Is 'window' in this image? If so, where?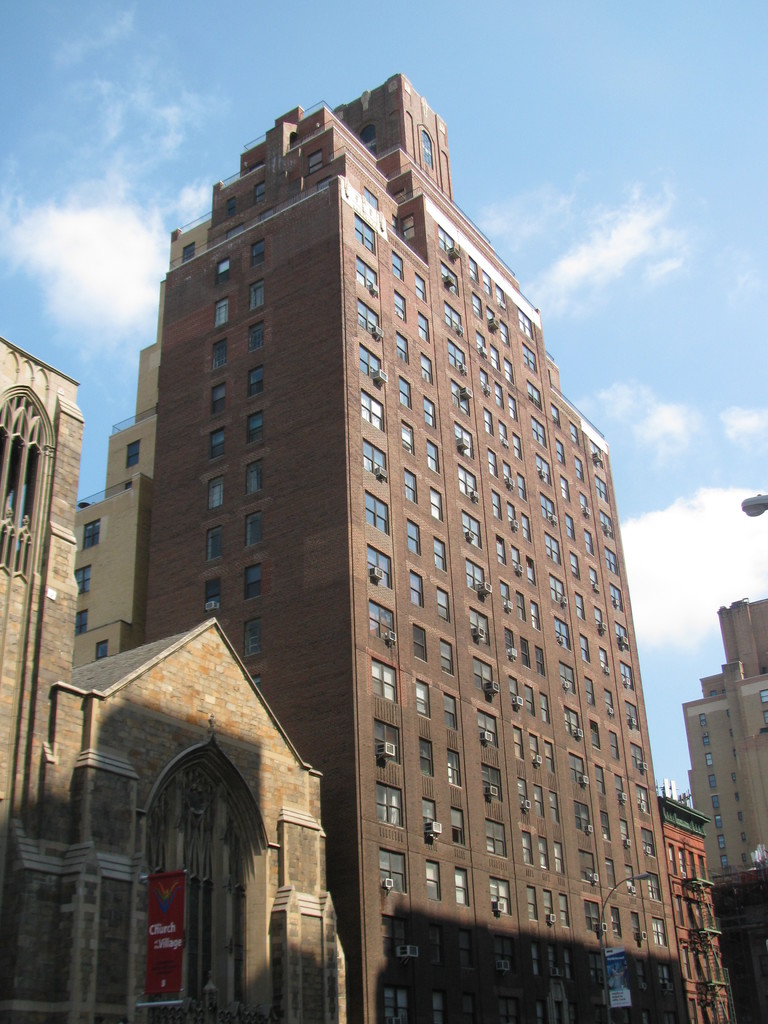
Yes, at locate(396, 465, 424, 507).
